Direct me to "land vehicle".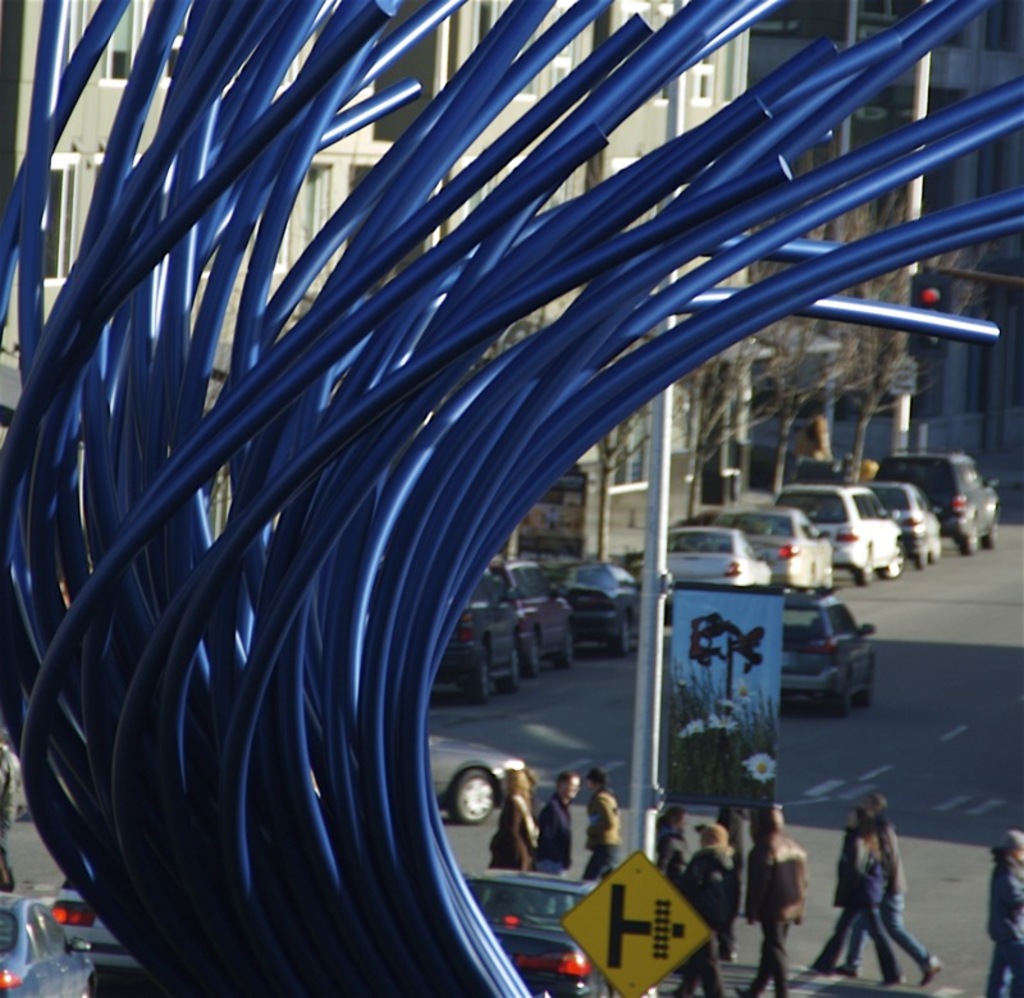
Direction: box=[733, 594, 872, 714].
